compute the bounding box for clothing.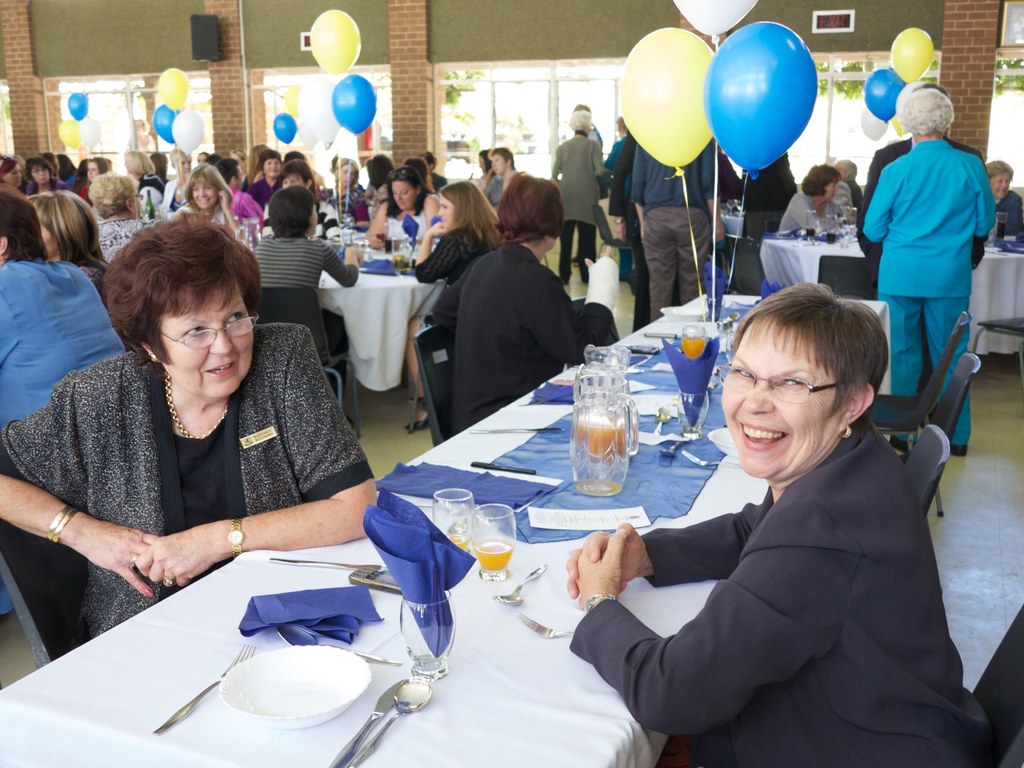
x1=433 y1=232 x2=619 y2=452.
